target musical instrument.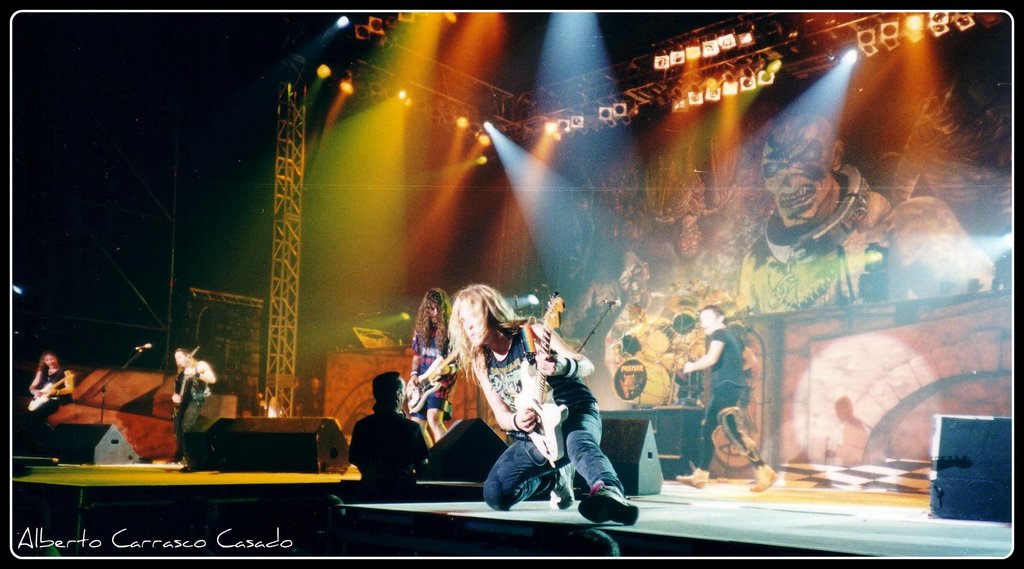
Target region: bbox=[170, 347, 202, 426].
